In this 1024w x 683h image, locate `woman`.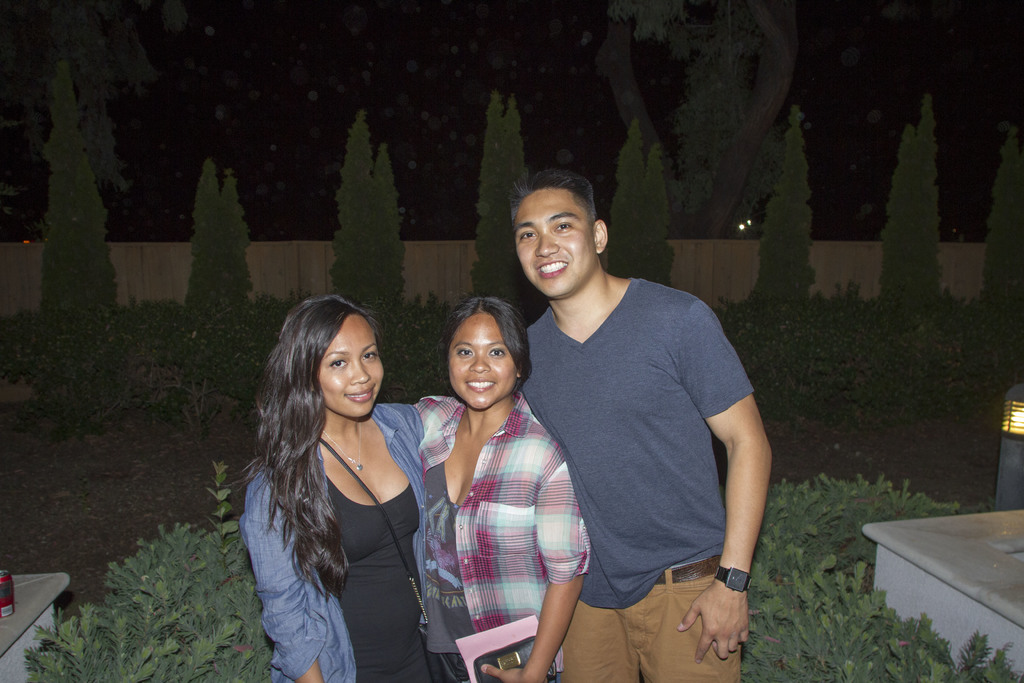
Bounding box: crop(409, 294, 591, 682).
